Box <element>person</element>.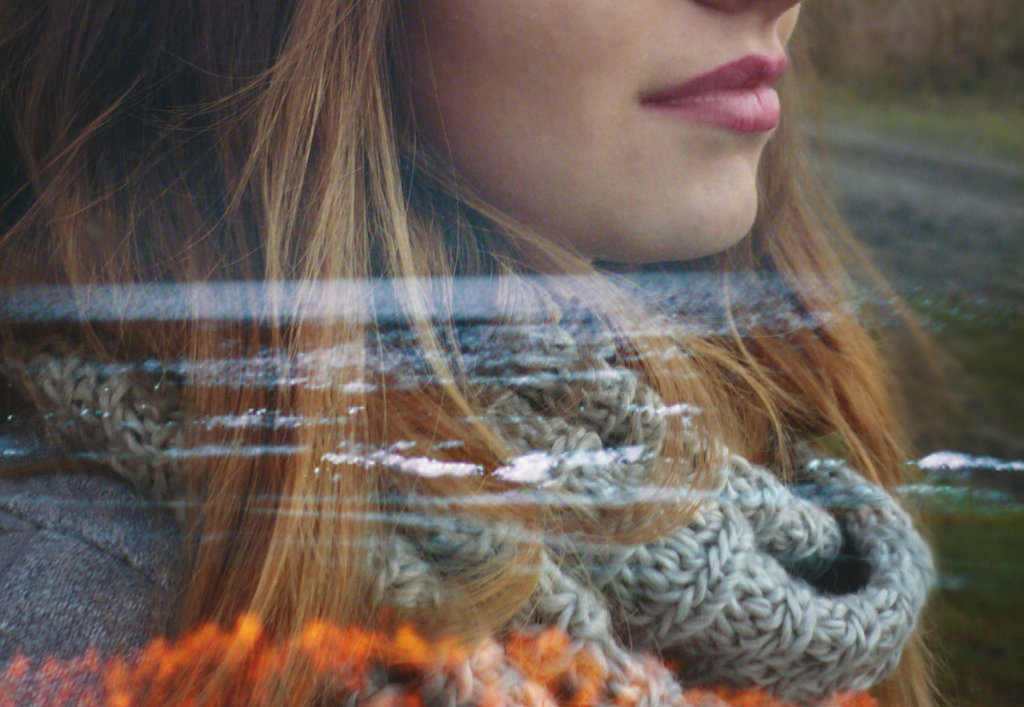
1, 0, 973, 703.
